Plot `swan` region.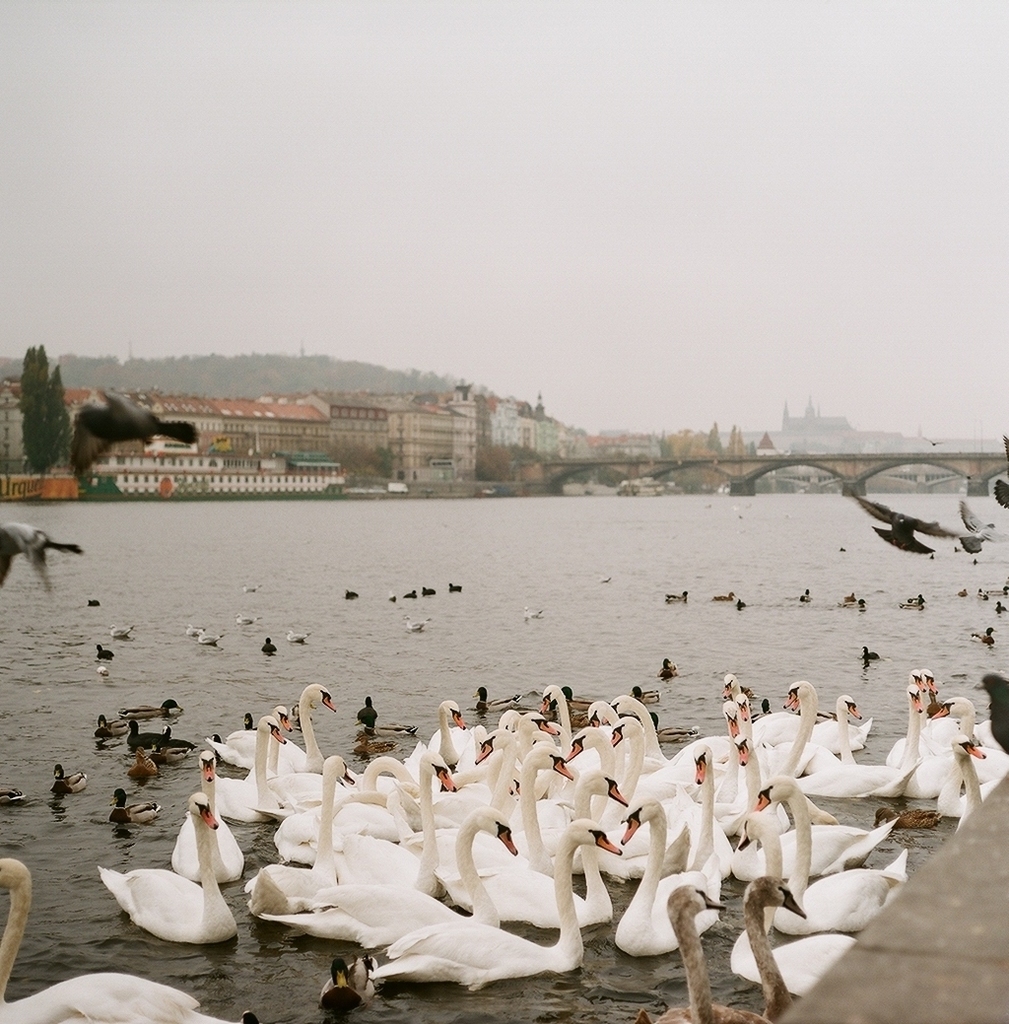
Plotted at box=[774, 687, 926, 807].
